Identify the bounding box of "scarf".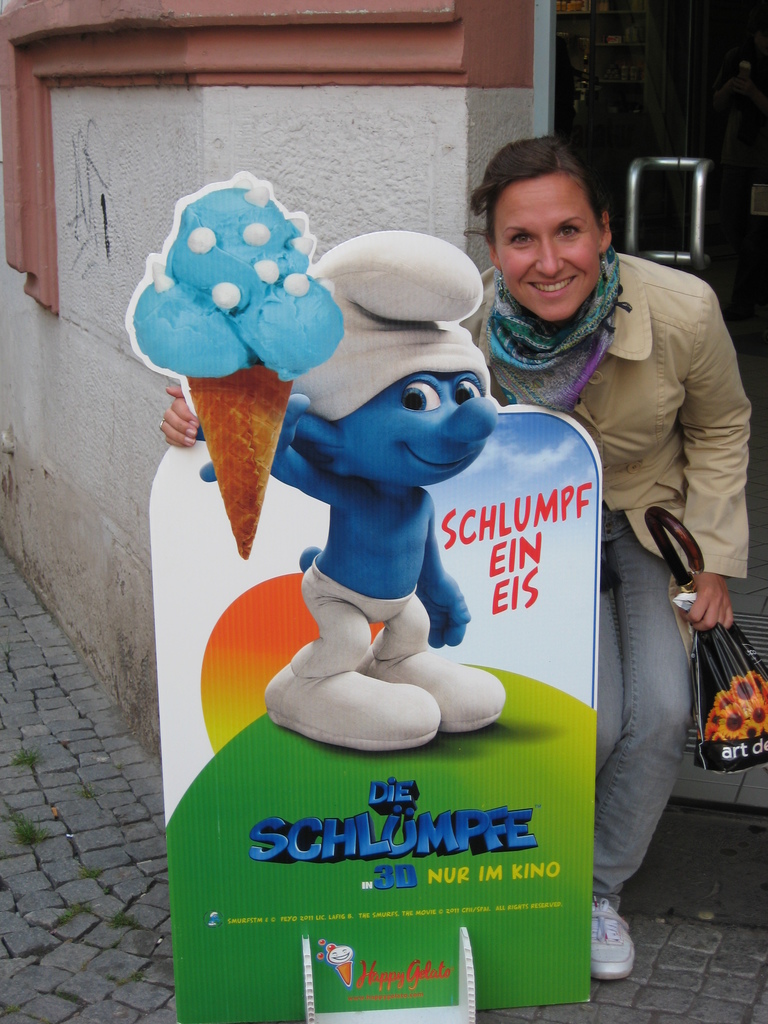
rect(483, 243, 623, 415).
